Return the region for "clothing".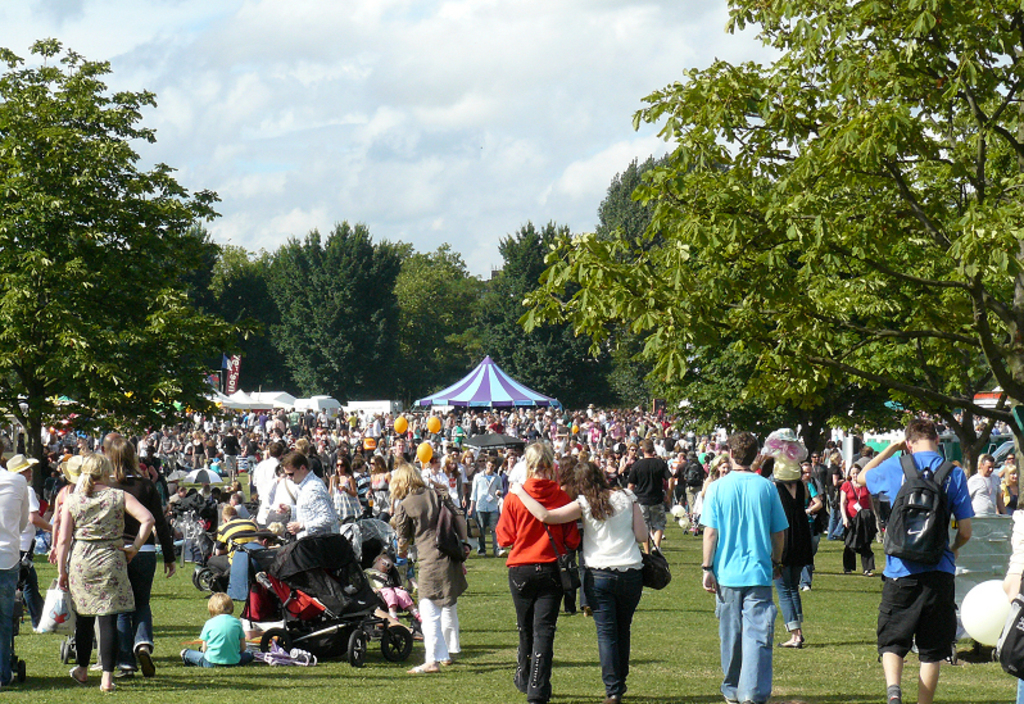
x1=386, y1=485, x2=468, y2=667.
